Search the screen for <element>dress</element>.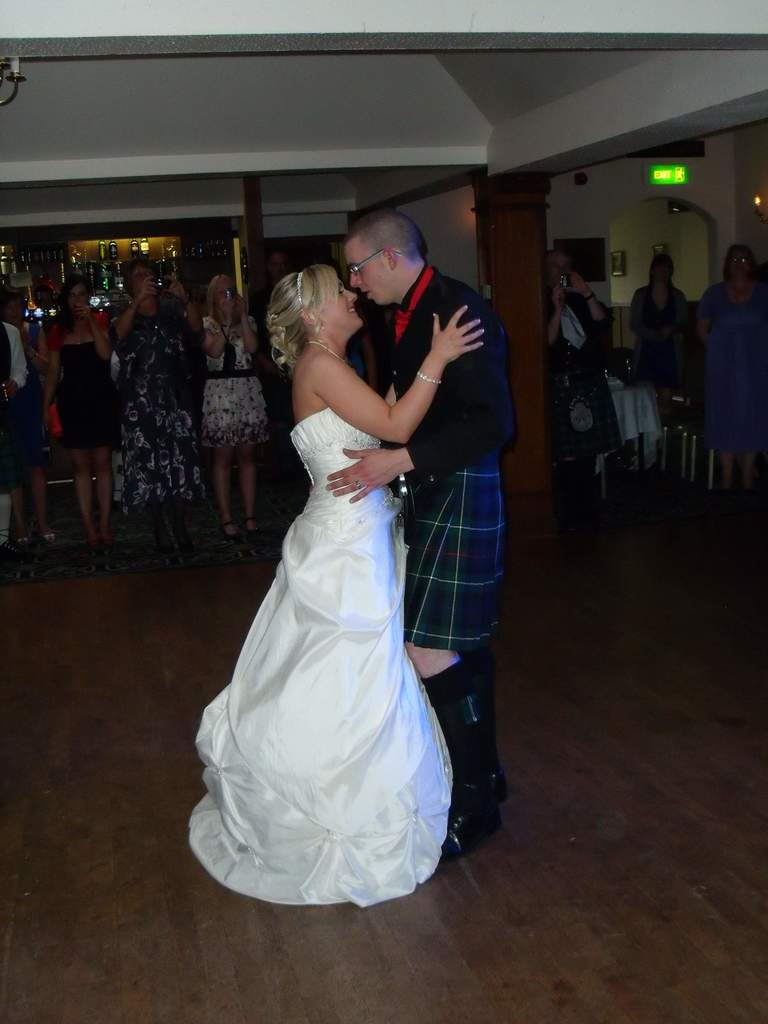
Found at {"left": 170, "top": 394, "right": 474, "bottom": 919}.
